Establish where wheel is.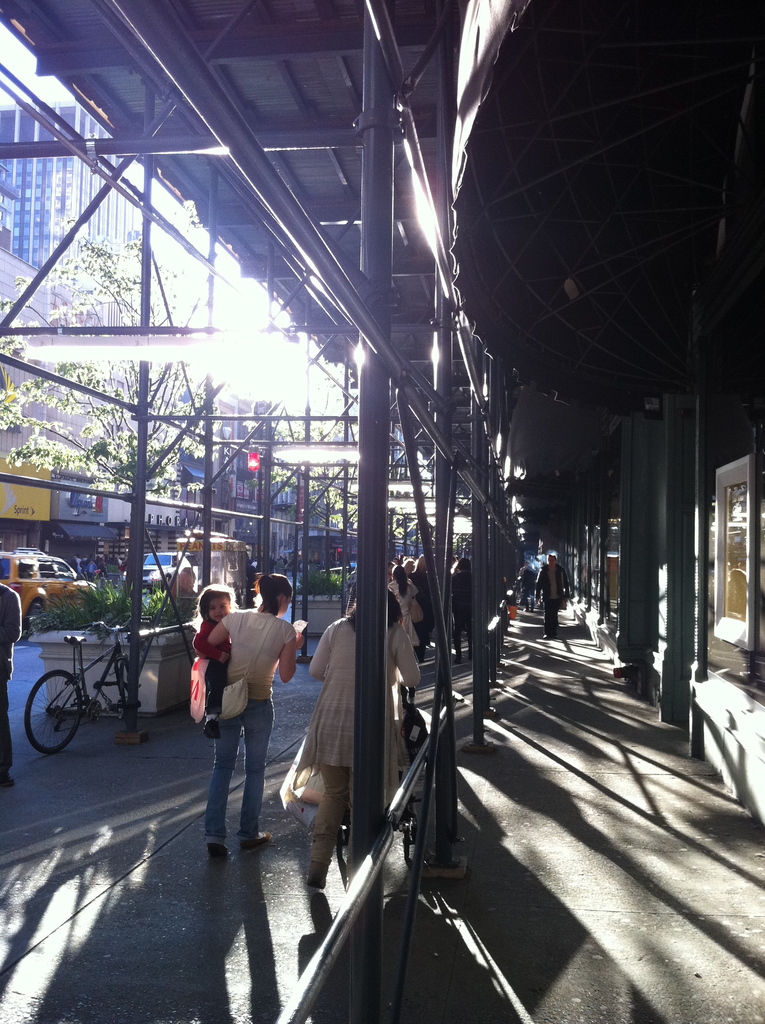
Established at box(20, 679, 82, 756).
